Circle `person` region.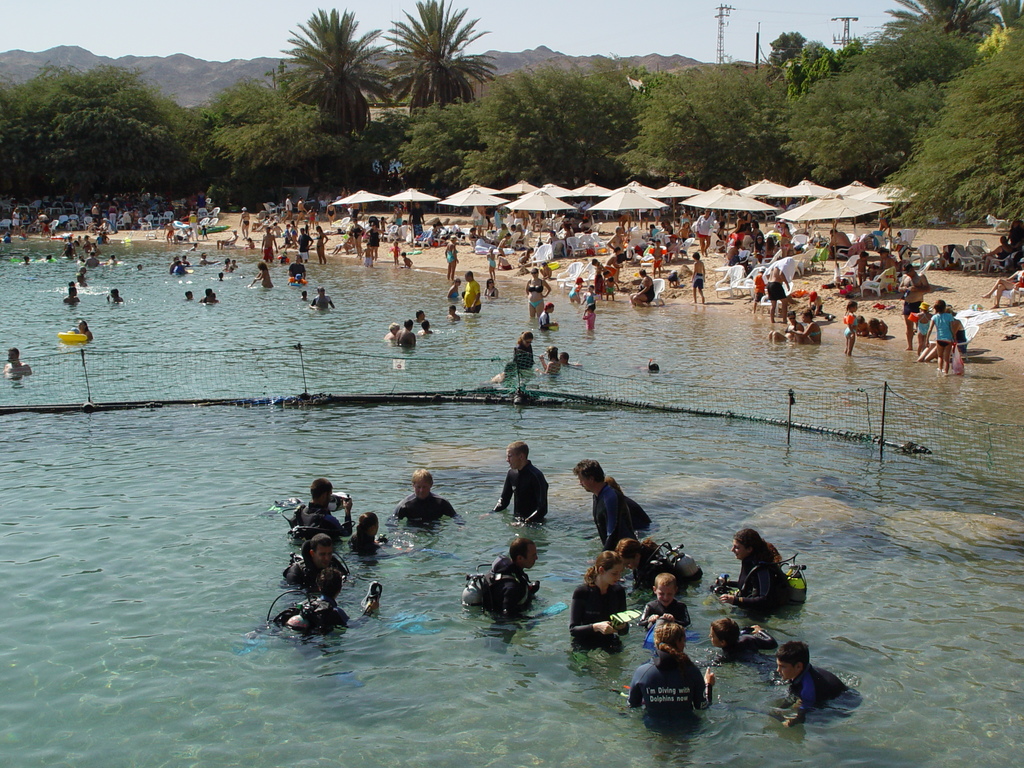
Region: [364,247,372,264].
